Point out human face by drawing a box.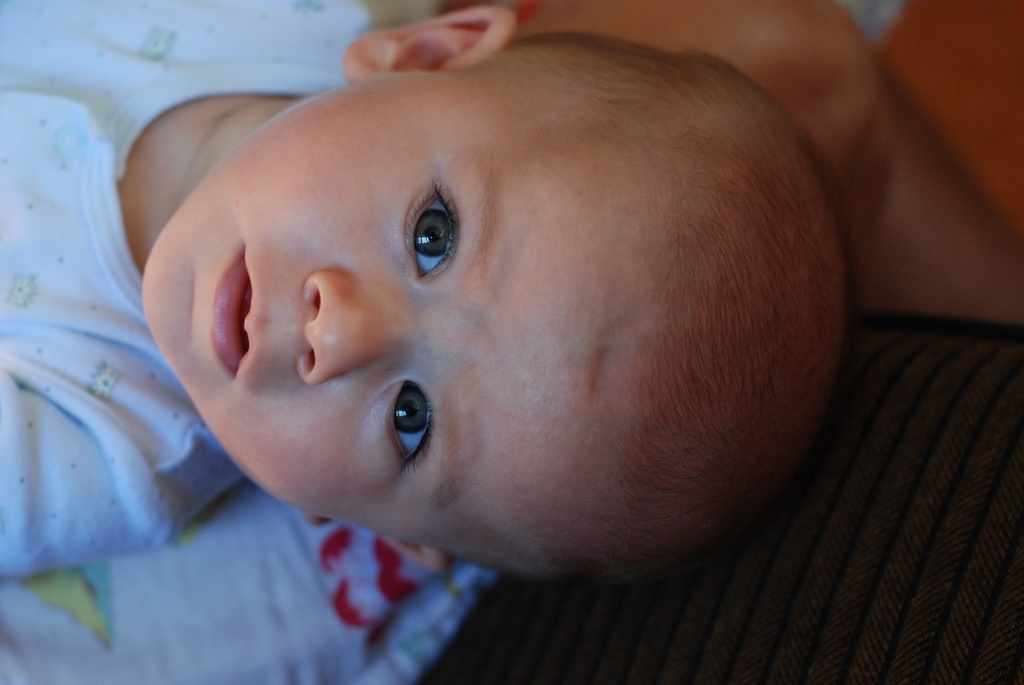
pyautogui.locateOnScreen(139, 72, 659, 552).
